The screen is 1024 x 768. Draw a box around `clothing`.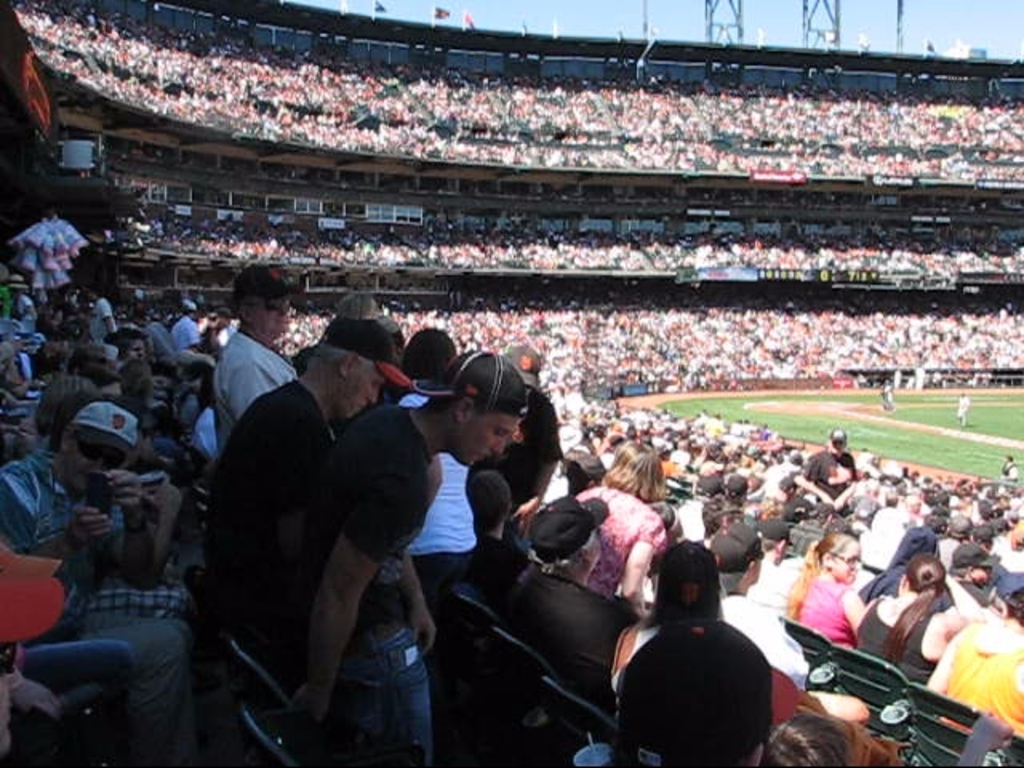
left=218, top=325, right=301, bottom=454.
